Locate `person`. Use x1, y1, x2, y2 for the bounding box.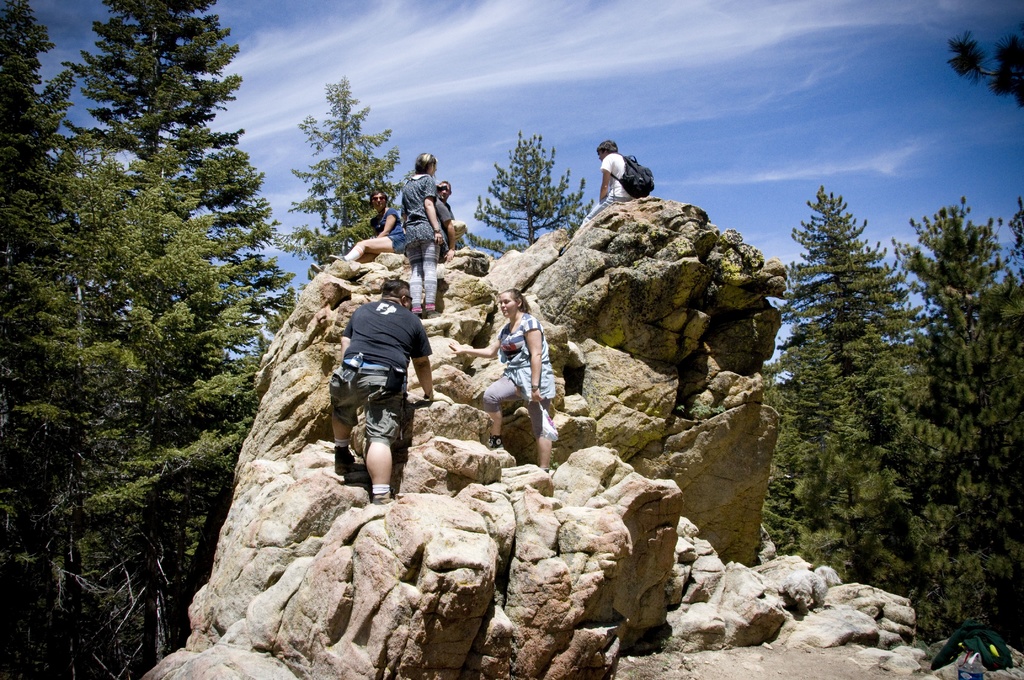
328, 273, 435, 505.
